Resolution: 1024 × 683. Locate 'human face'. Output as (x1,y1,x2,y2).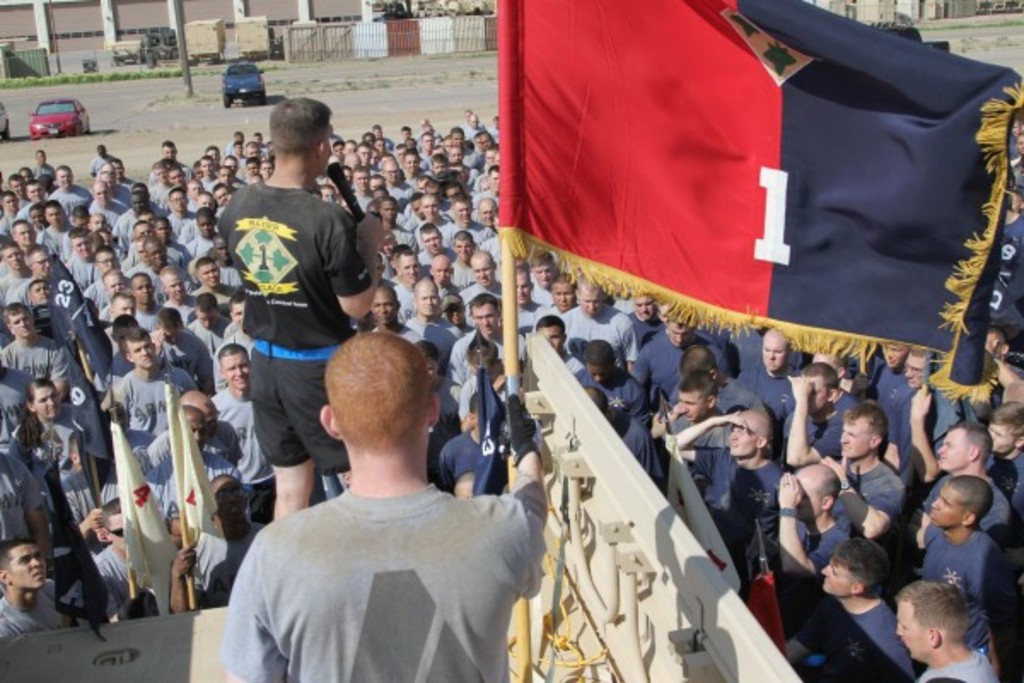
(26,172,48,207).
